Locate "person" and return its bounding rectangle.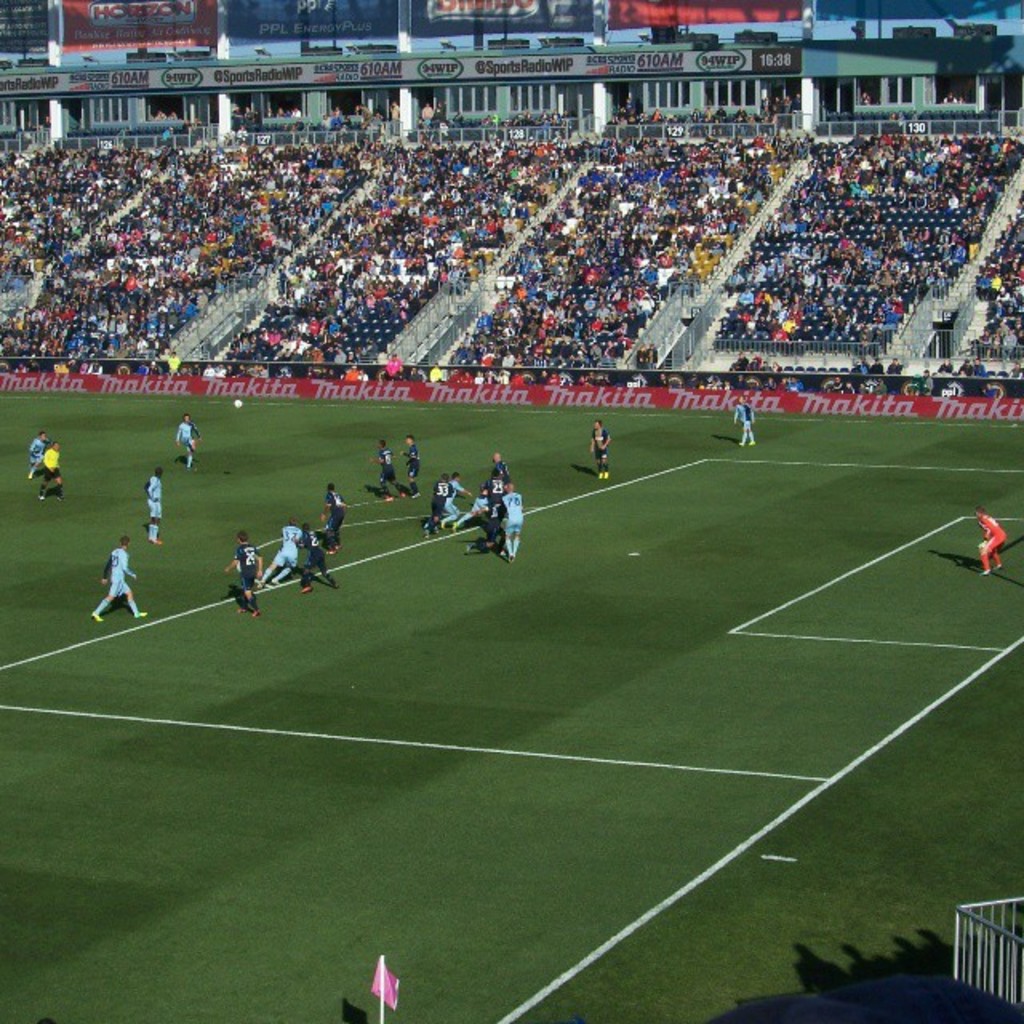
box=[285, 522, 334, 594].
